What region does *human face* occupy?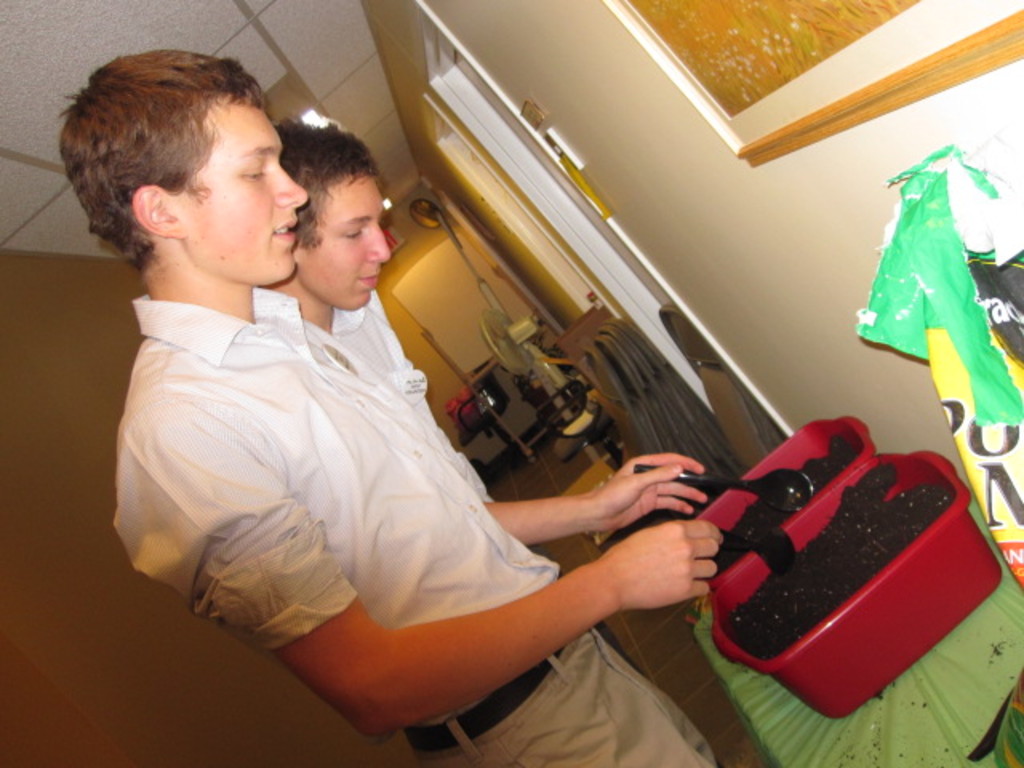
locate(298, 179, 390, 304).
